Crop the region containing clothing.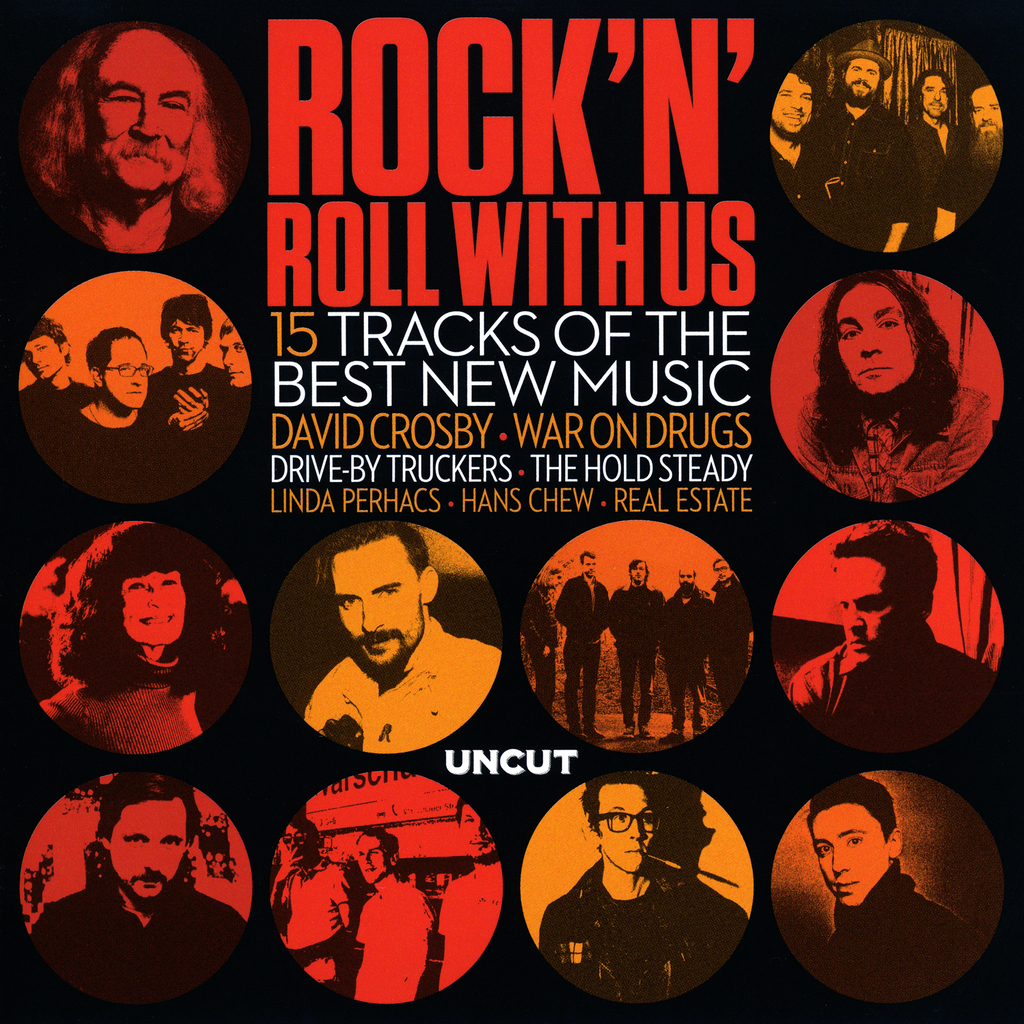
Crop region: box(43, 397, 178, 478).
